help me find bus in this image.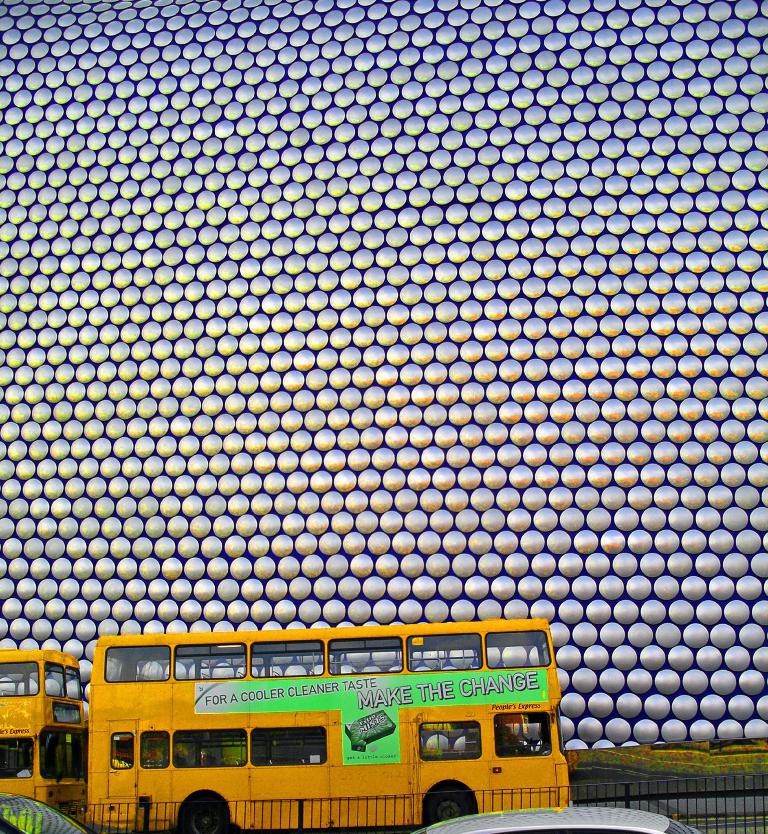
Found it: x1=0, y1=643, x2=92, y2=824.
